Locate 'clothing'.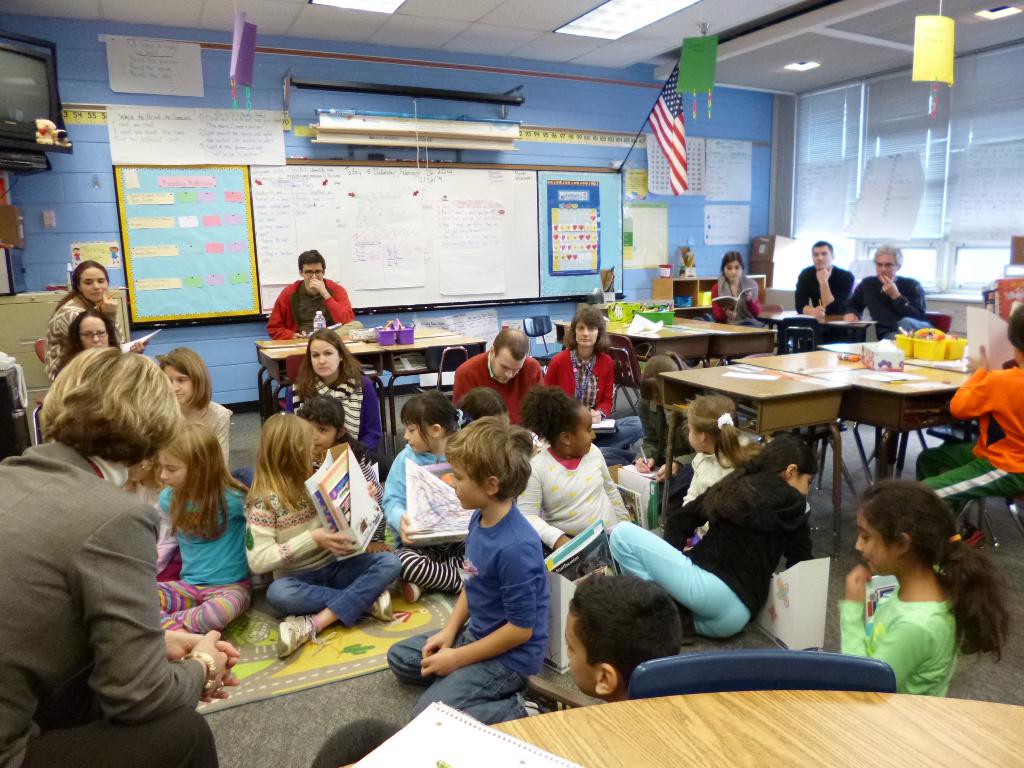
Bounding box: <box>180,387,238,471</box>.
